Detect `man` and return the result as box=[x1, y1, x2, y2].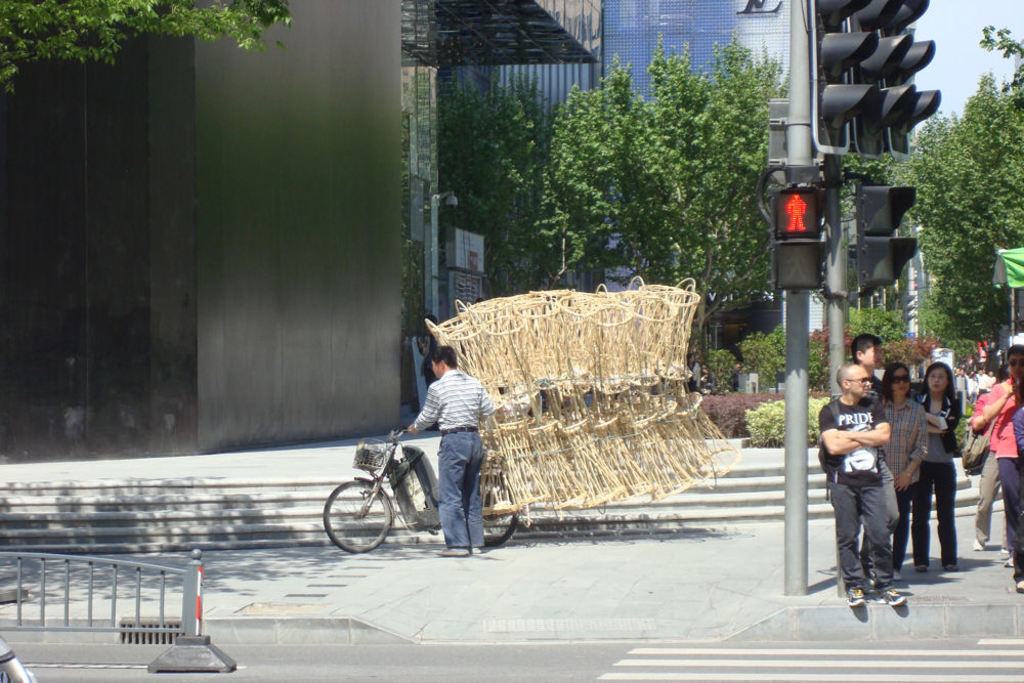
box=[826, 362, 918, 614].
